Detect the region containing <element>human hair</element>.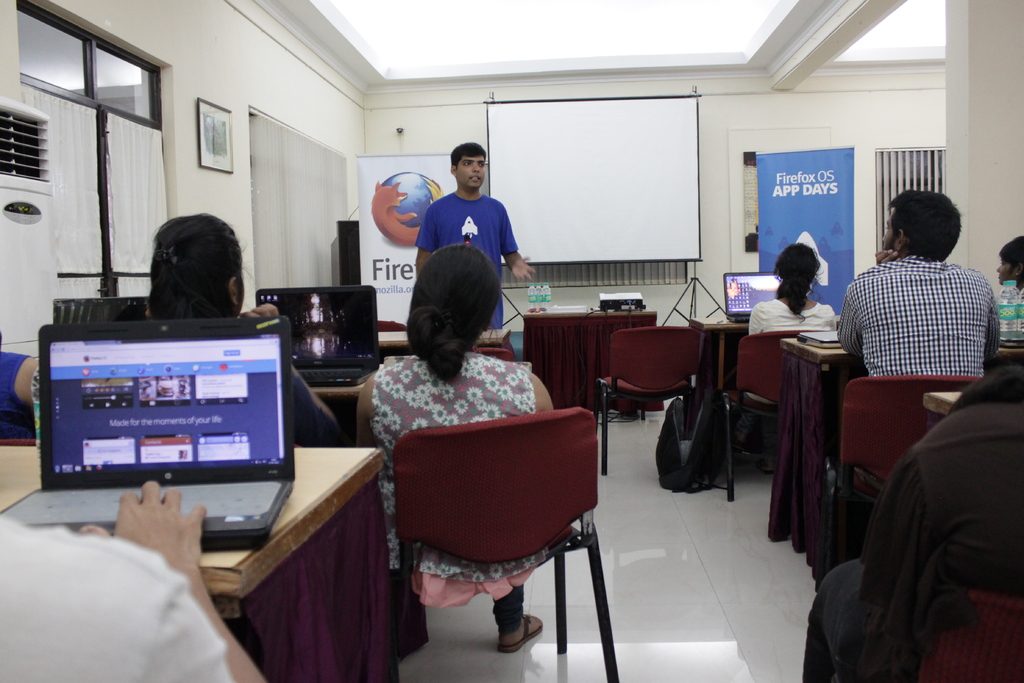
<region>404, 243, 502, 383</region>.
